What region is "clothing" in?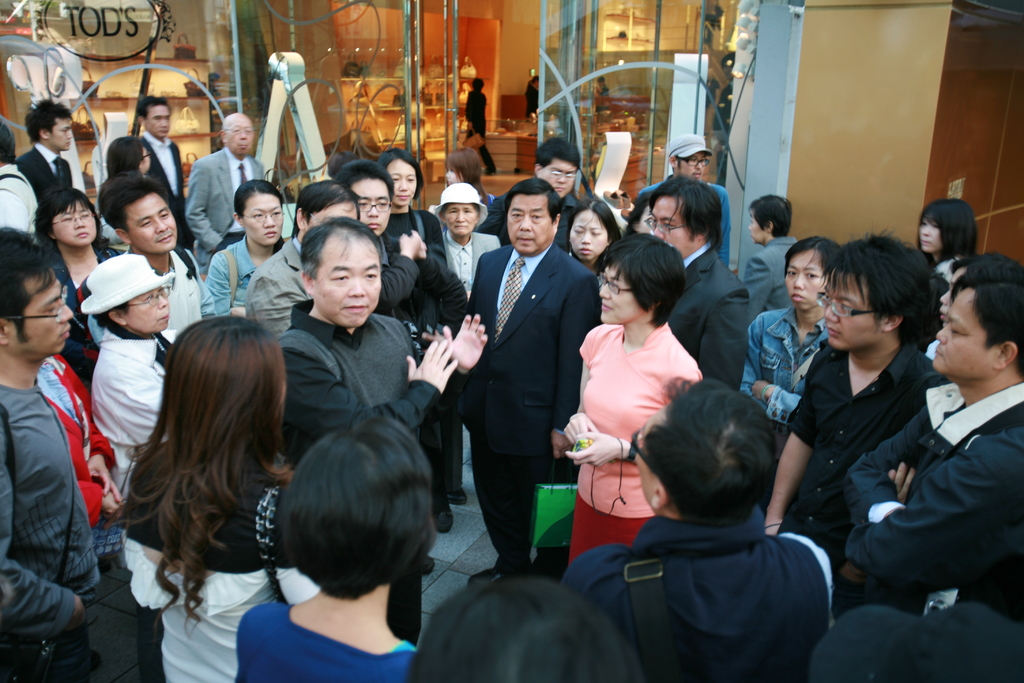
pyautogui.locateOnScreen(739, 308, 838, 427).
